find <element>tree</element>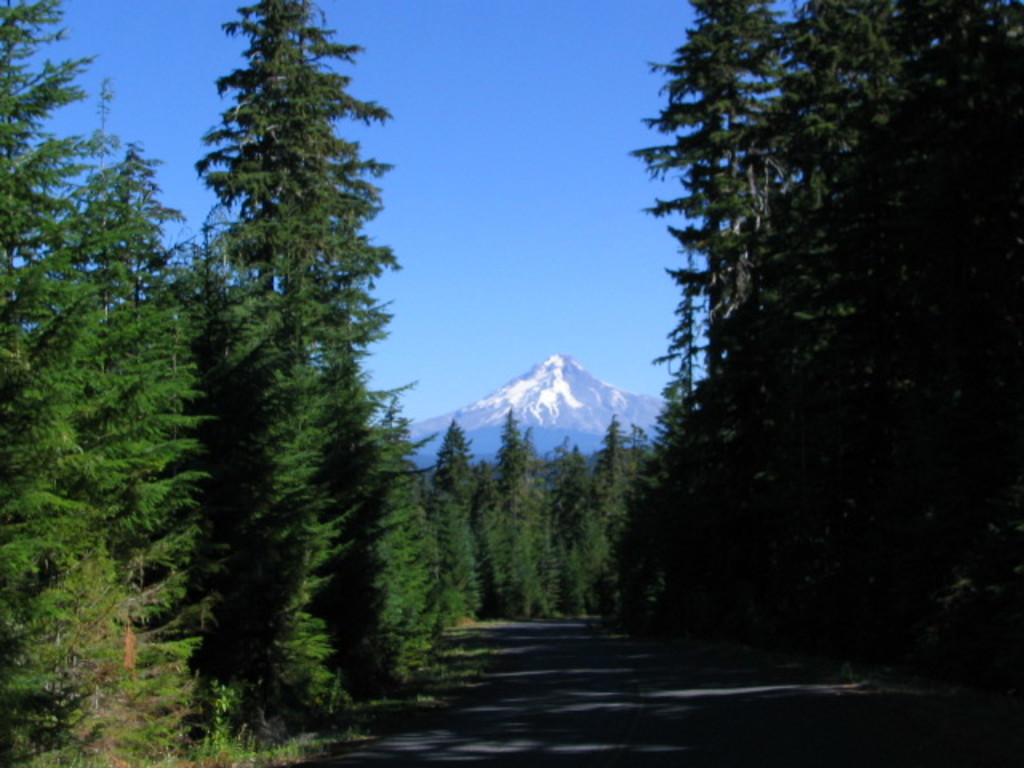
{"x1": 176, "y1": 0, "x2": 427, "y2": 722}
